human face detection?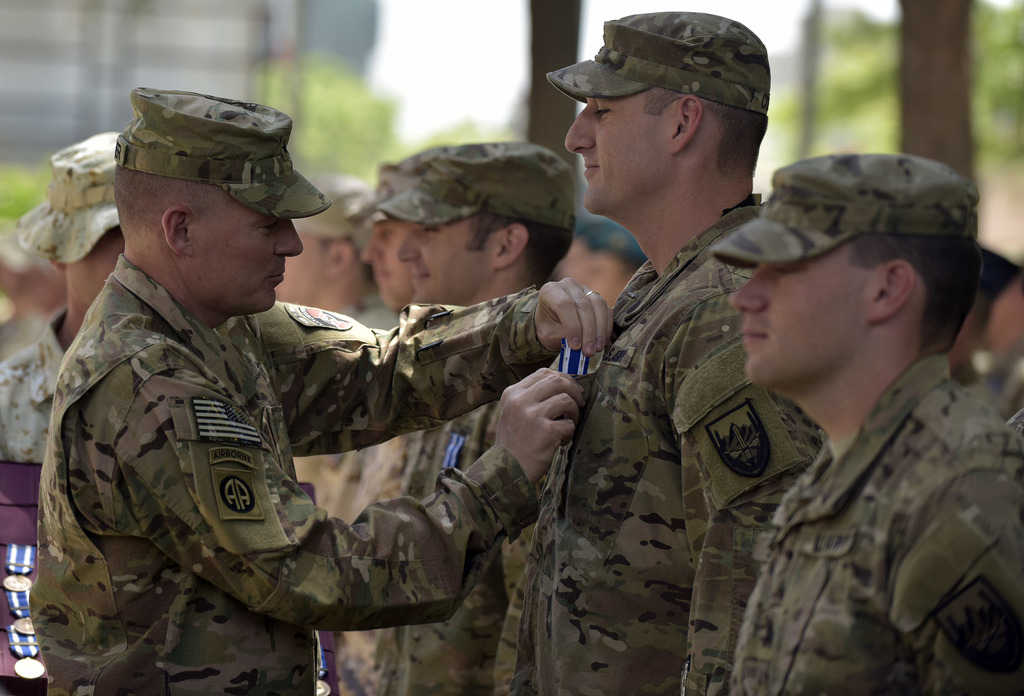
box(580, 250, 623, 316)
